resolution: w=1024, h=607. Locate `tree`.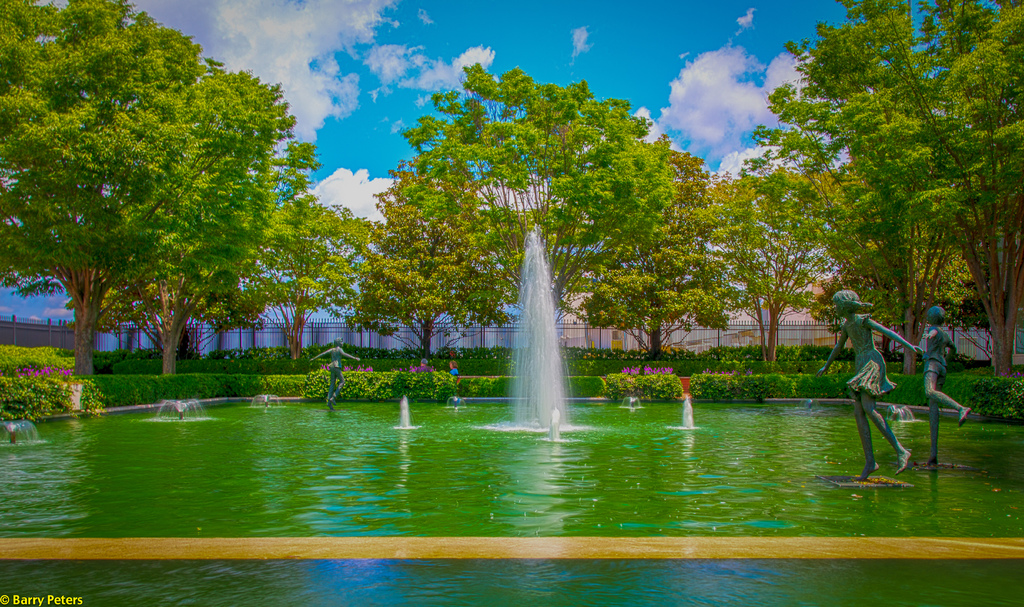
x1=575, y1=138, x2=751, y2=372.
